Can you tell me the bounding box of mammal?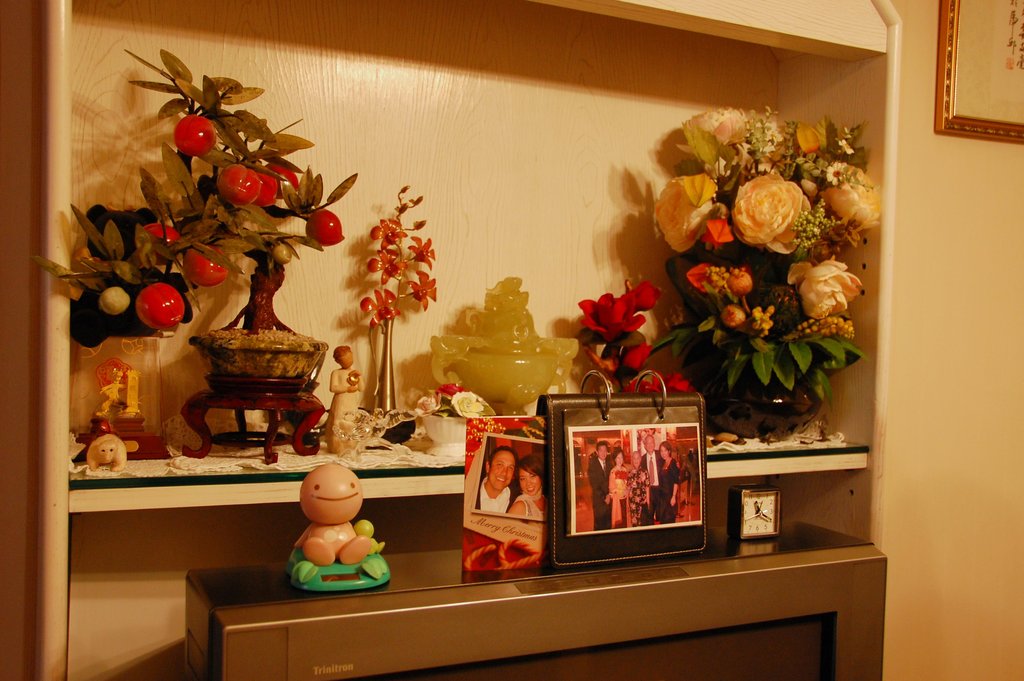
[x1=351, y1=518, x2=383, y2=552].
